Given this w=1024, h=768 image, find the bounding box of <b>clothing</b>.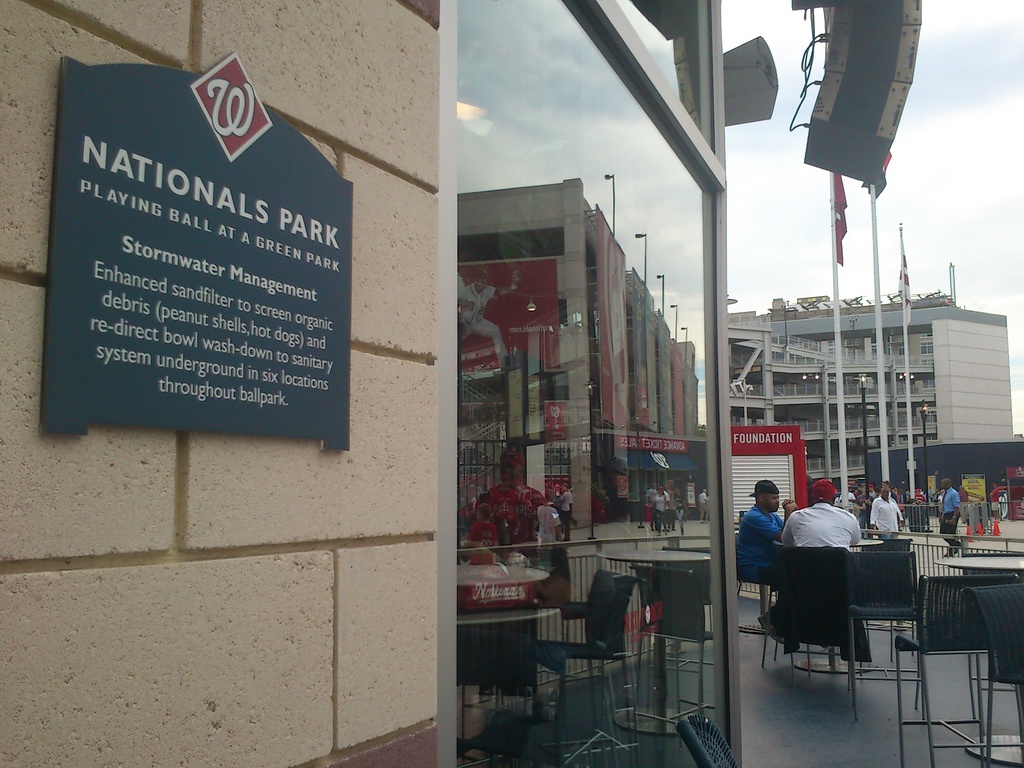
pyautogui.locateOnScreen(758, 495, 879, 644).
